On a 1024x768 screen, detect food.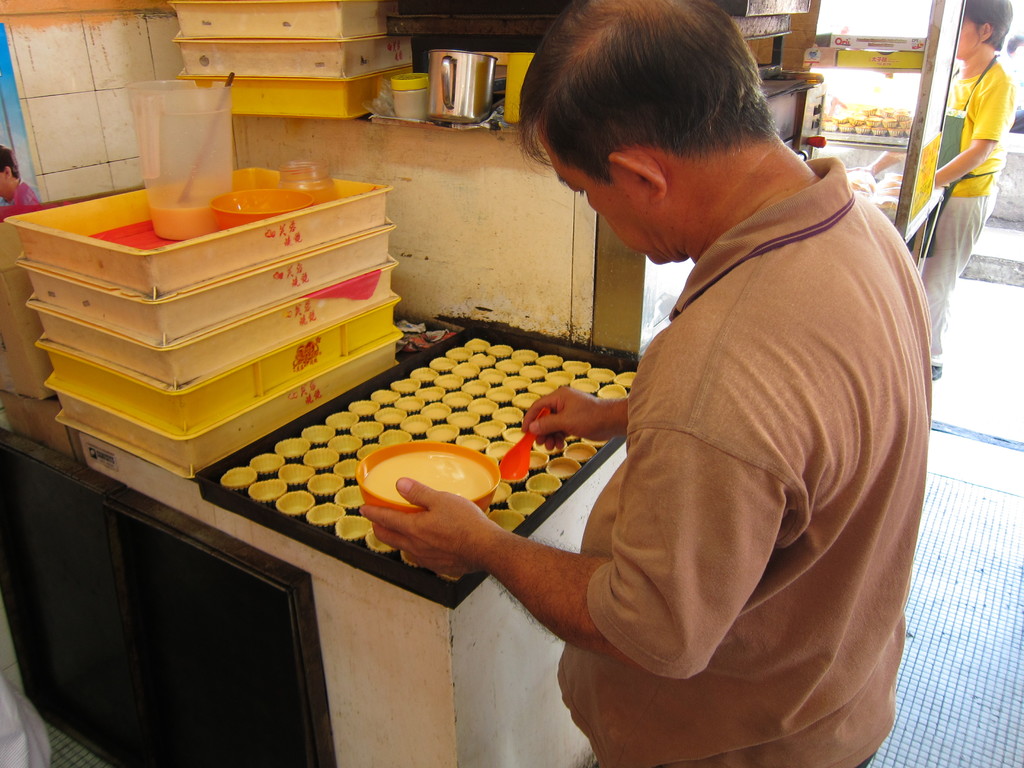
[448,395,470,405].
